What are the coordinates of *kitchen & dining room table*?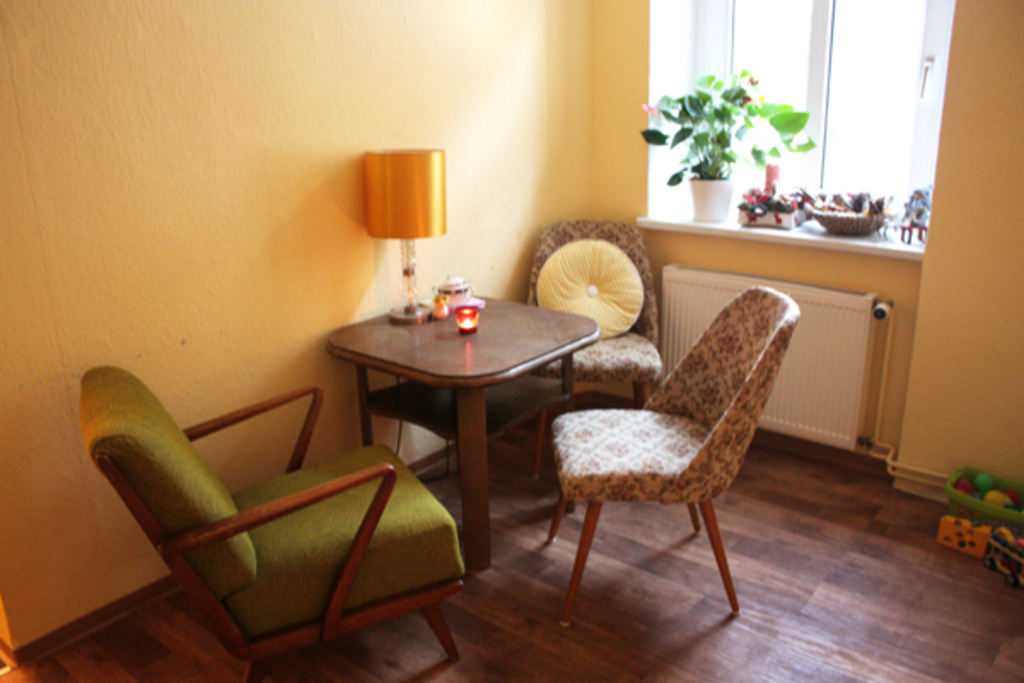
[left=329, top=270, right=616, bottom=545].
